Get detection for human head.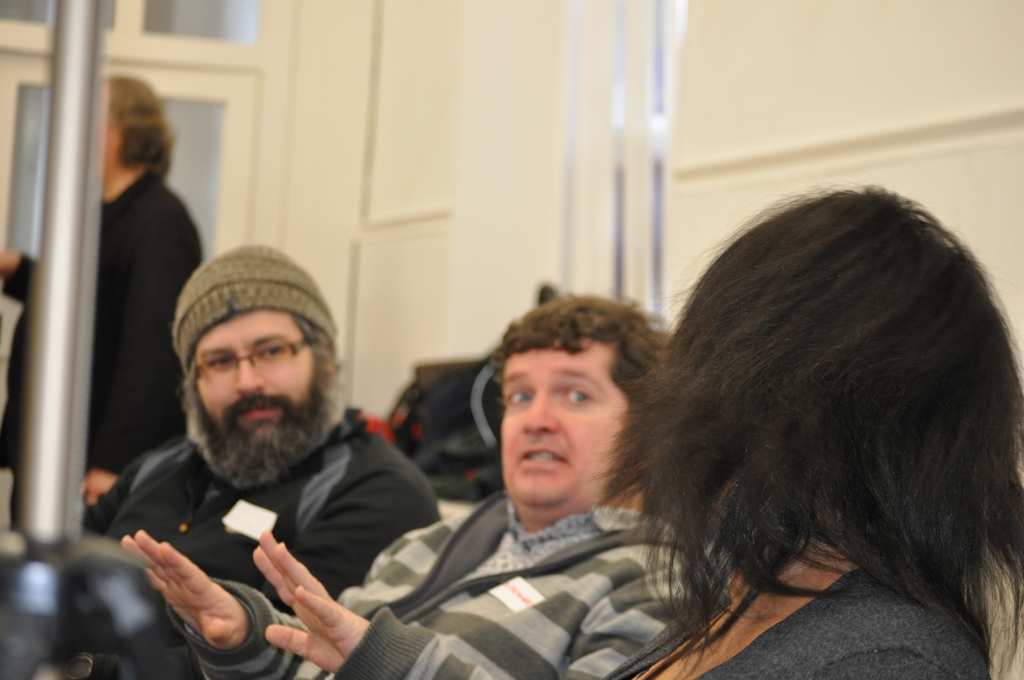
Detection: BBox(500, 288, 671, 497).
